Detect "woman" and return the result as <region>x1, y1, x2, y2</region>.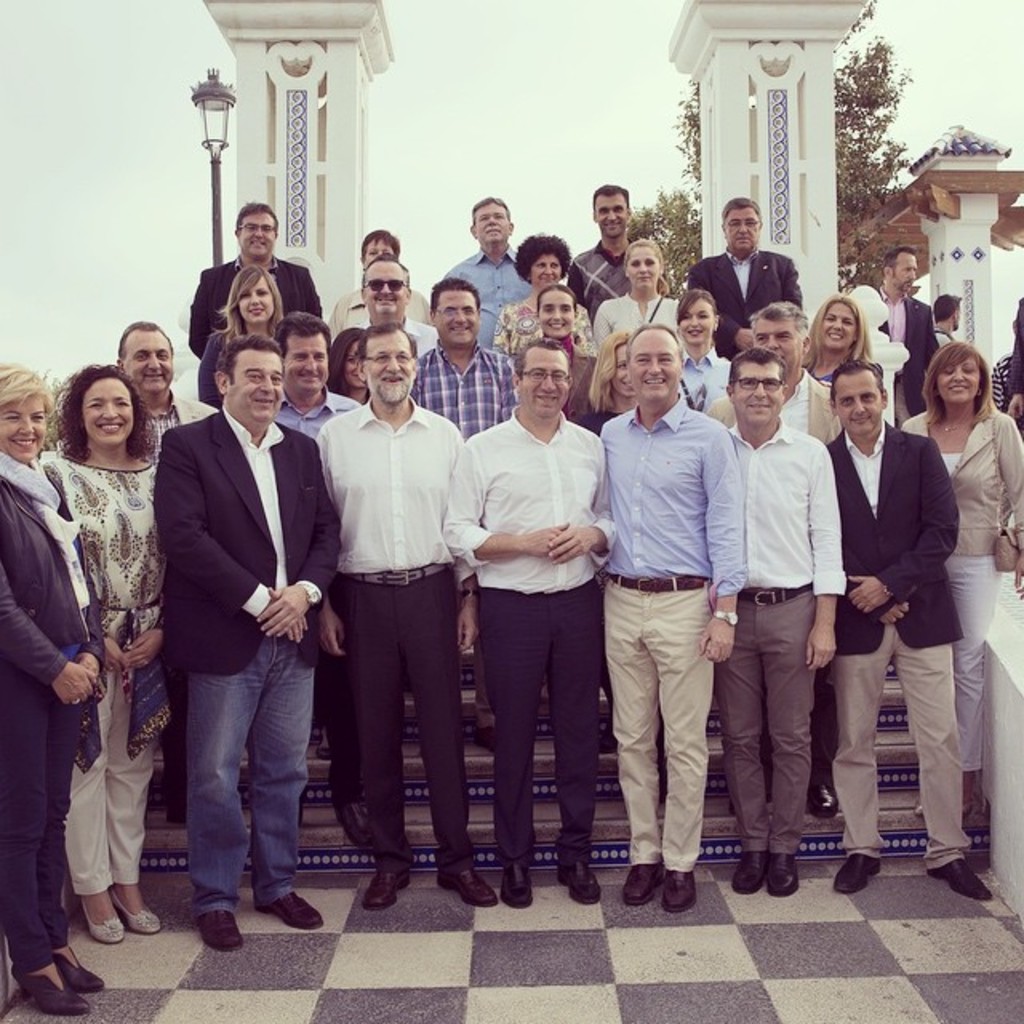
<region>802, 294, 872, 381</region>.
